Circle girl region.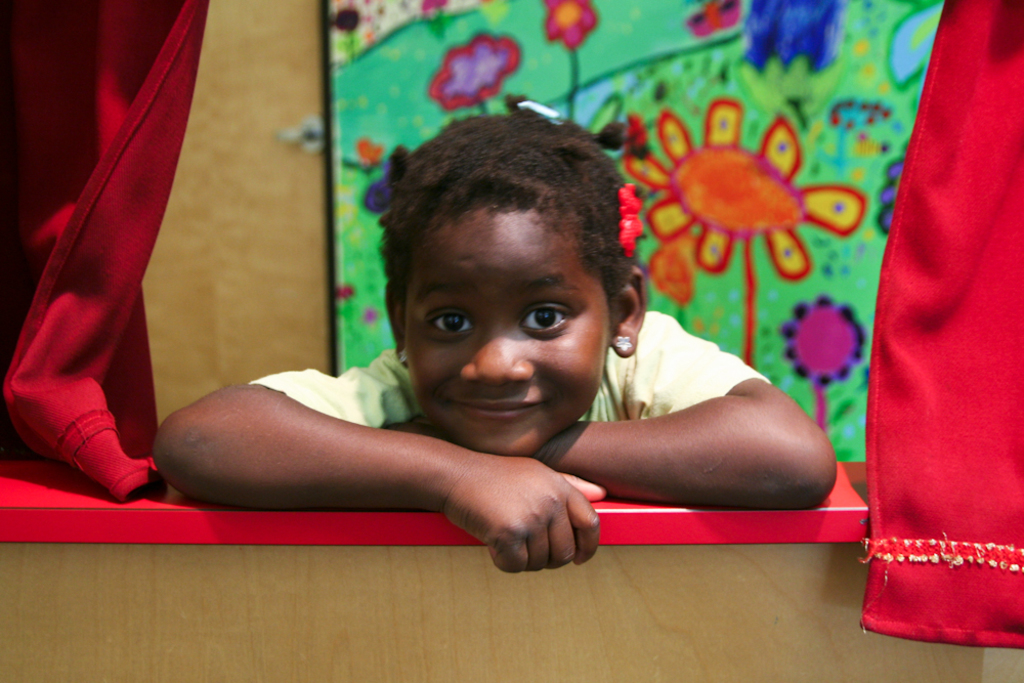
Region: {"left": 150, "top": 94, "right": 830, "bottom": 575}.
